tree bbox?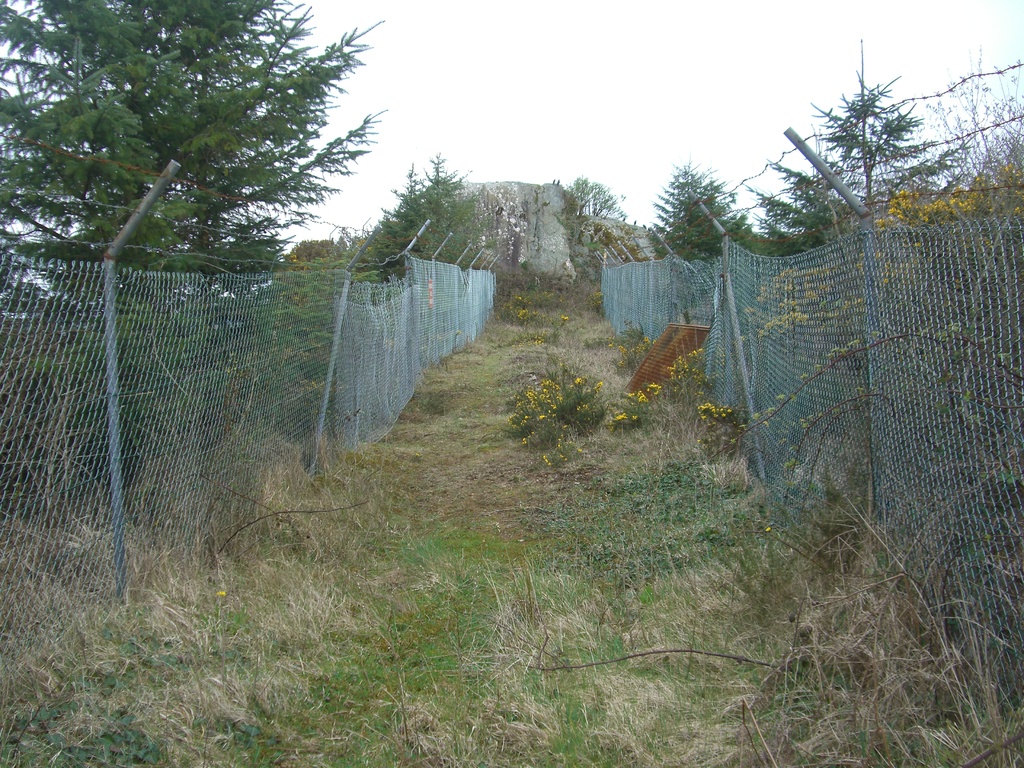
bbox=[640, 155, 767, 252]
